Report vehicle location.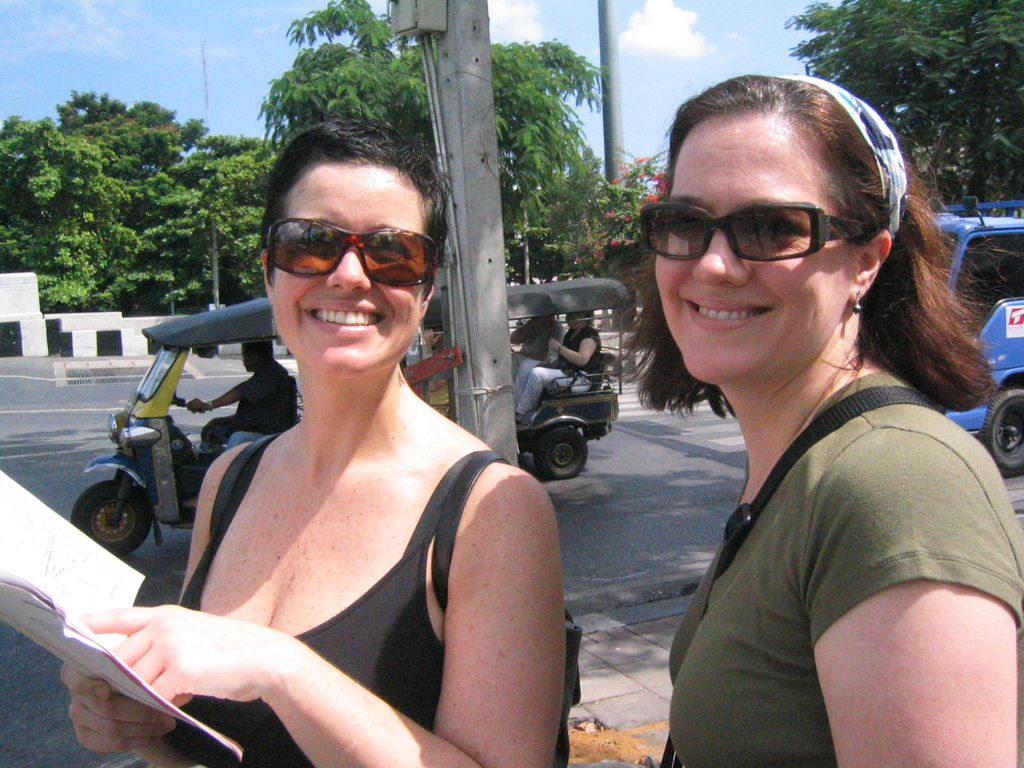
Report: [916, 200, 1023, 477].
